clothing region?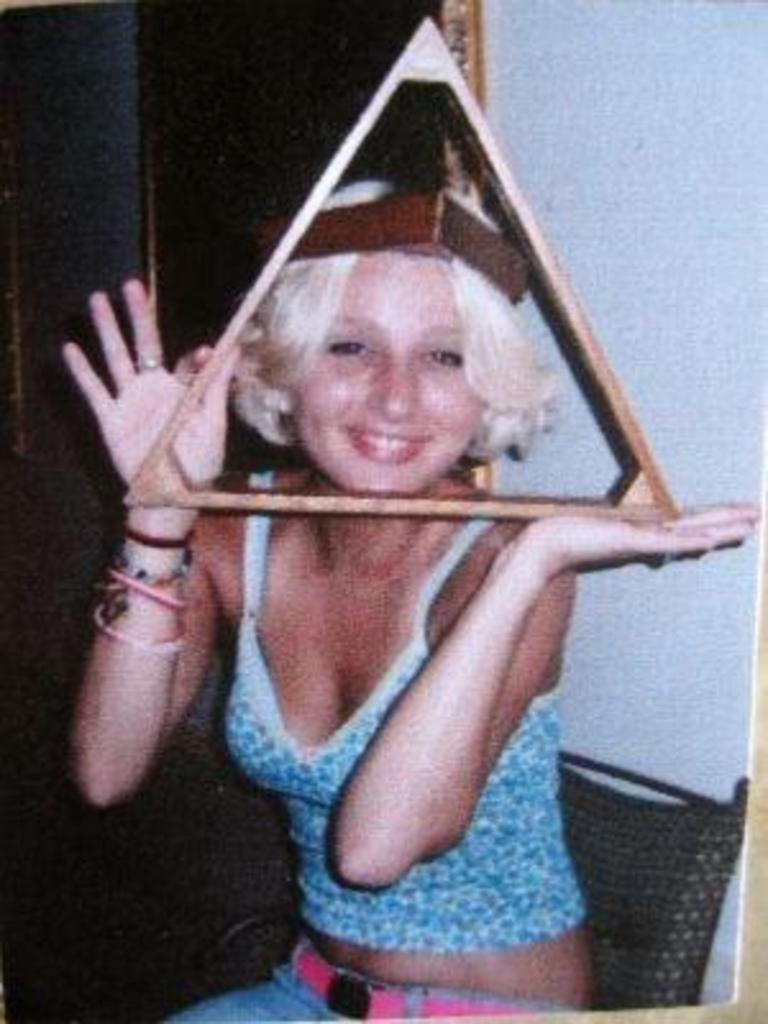
[159, 975, 507, 1021]
